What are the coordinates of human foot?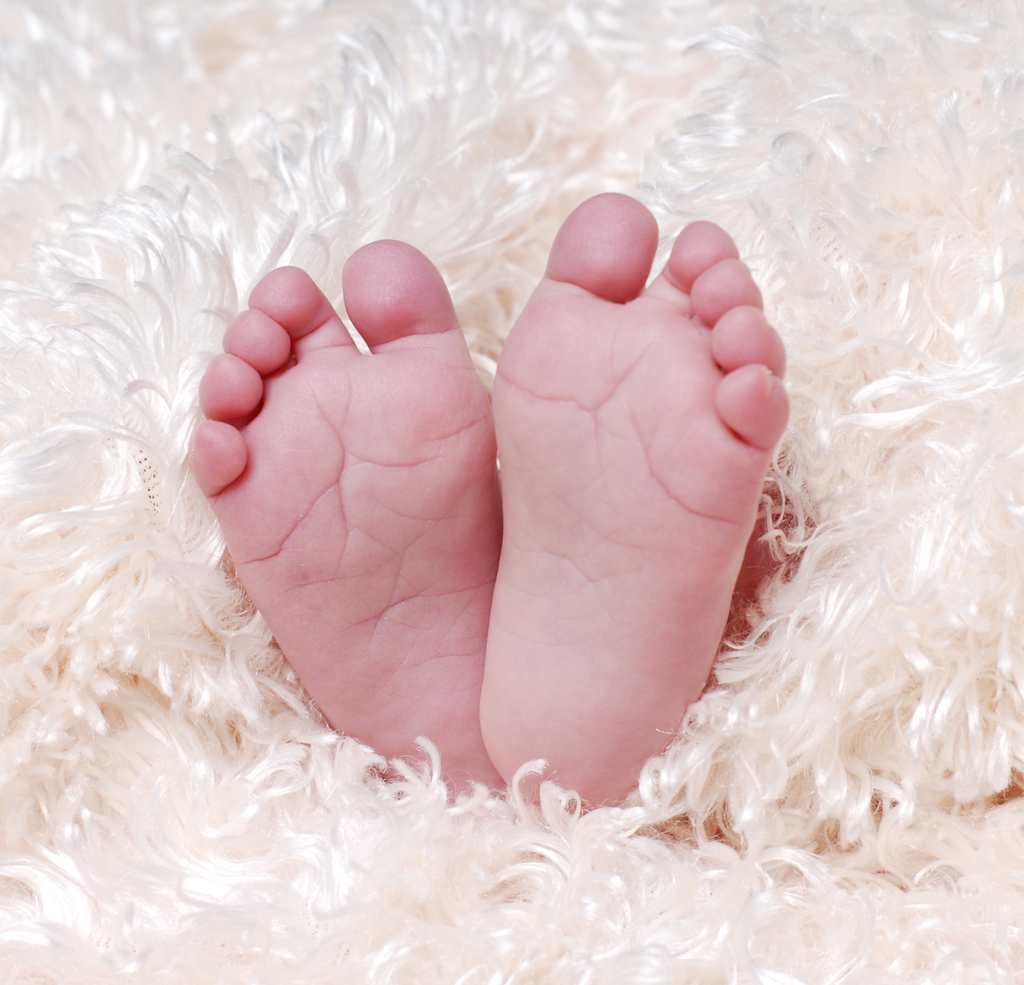
bbox=(485, 184, 809, 838).
